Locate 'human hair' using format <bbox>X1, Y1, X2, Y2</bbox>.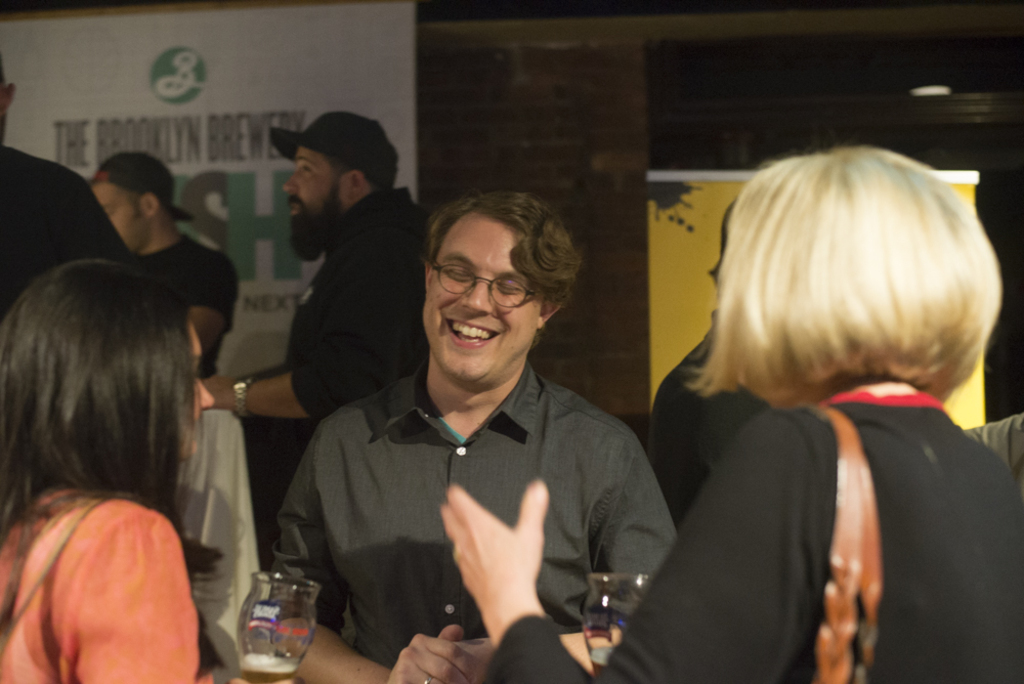
<bbox>322, 154, 401, 199</bbox>.
